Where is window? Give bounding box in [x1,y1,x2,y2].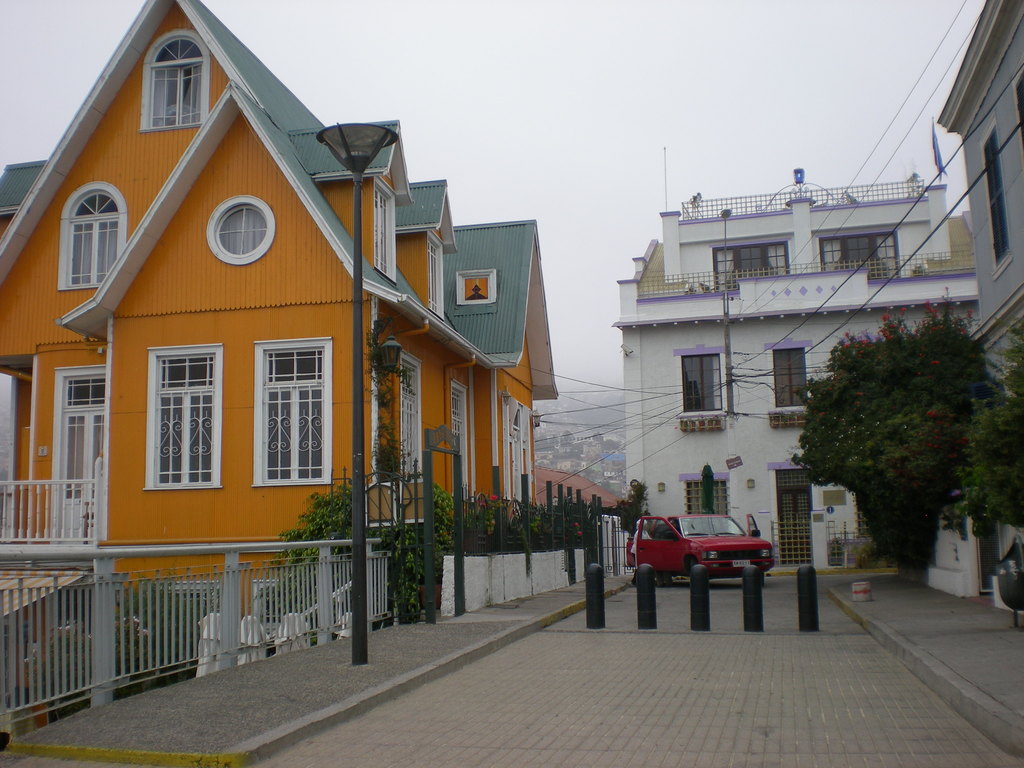
[136,338,223,490].
